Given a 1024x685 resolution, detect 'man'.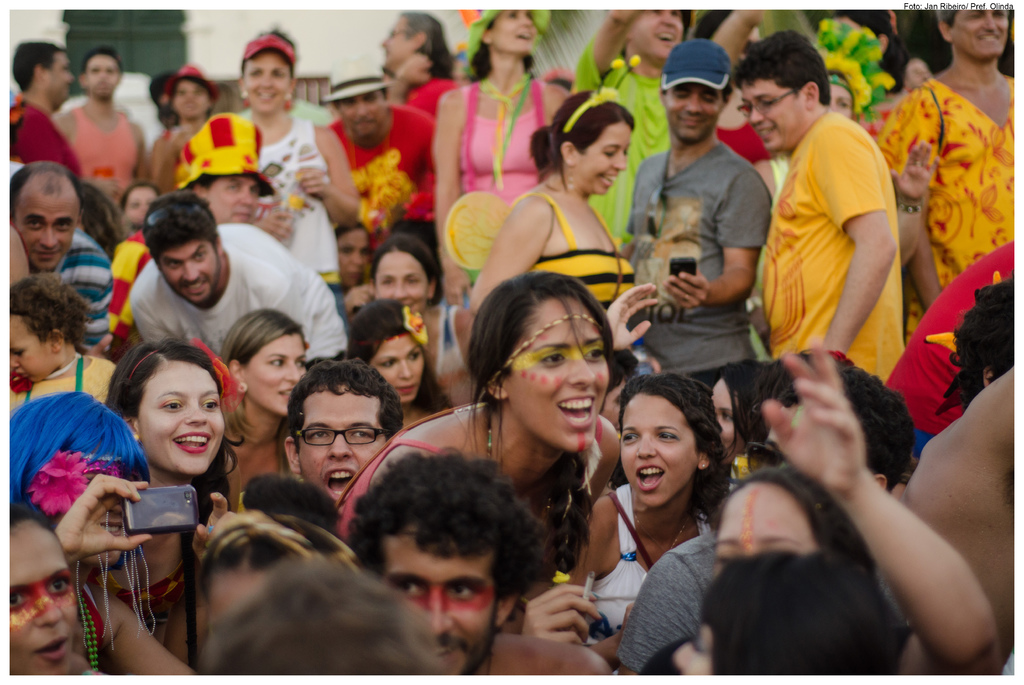
<box>6,19,86,179</box>.
